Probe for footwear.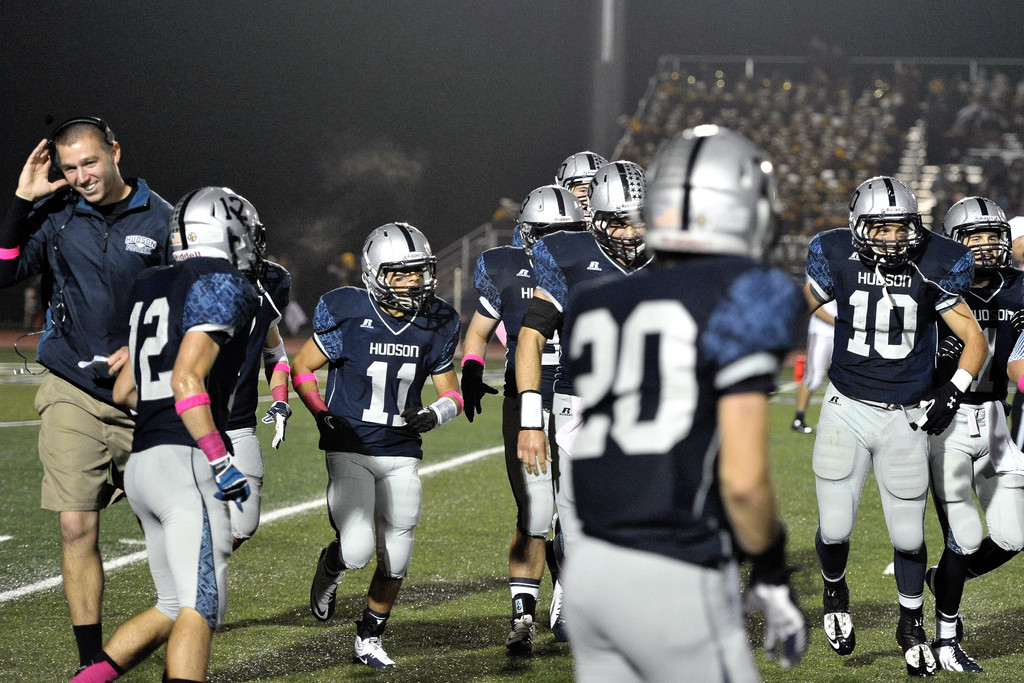
Probe result: region(342, 596, 397, 679).
